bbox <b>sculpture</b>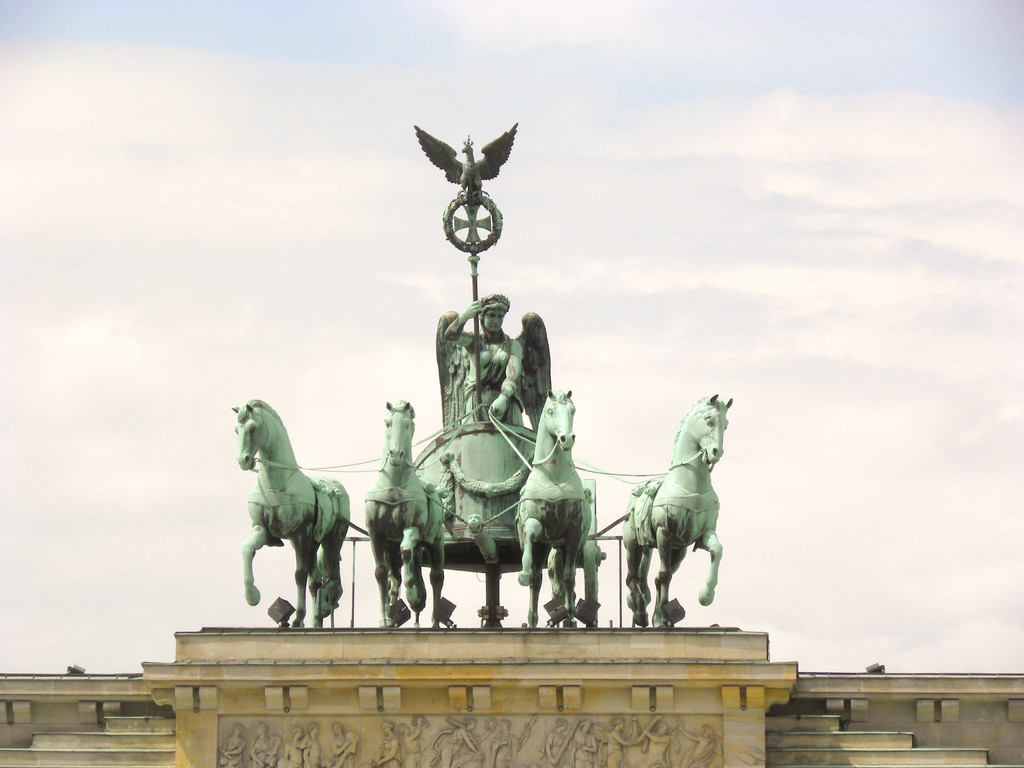
left=228, top=399, right=367, bottom=636
